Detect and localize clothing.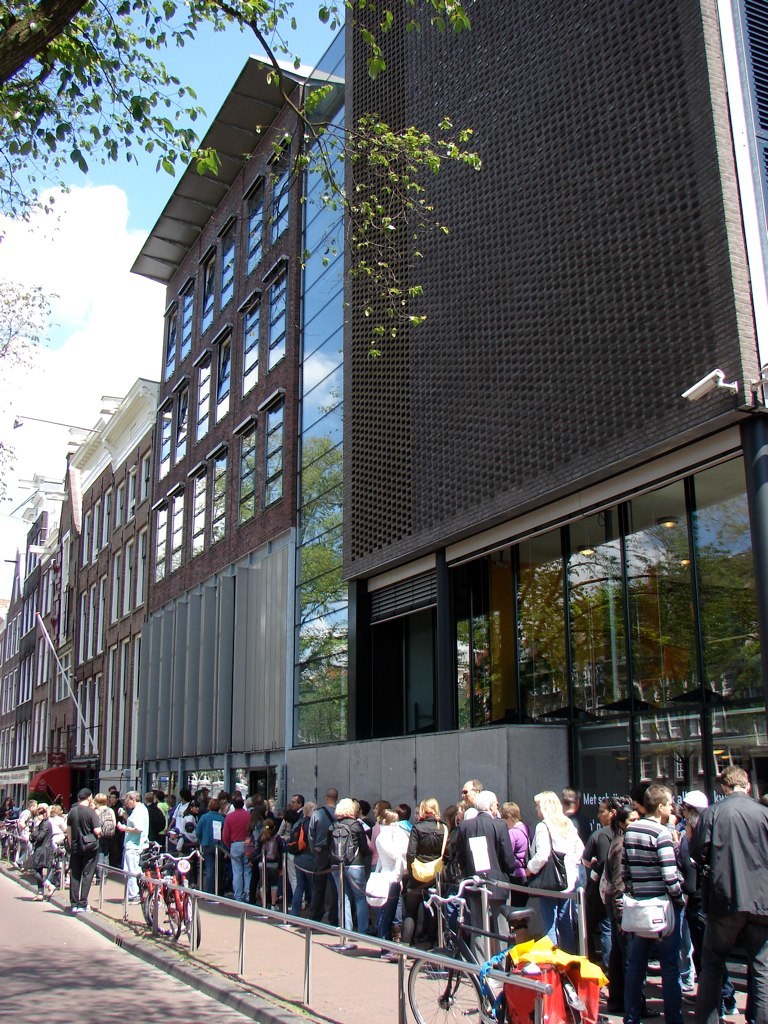
Localized at Rect(19, 820, 54, 891).
